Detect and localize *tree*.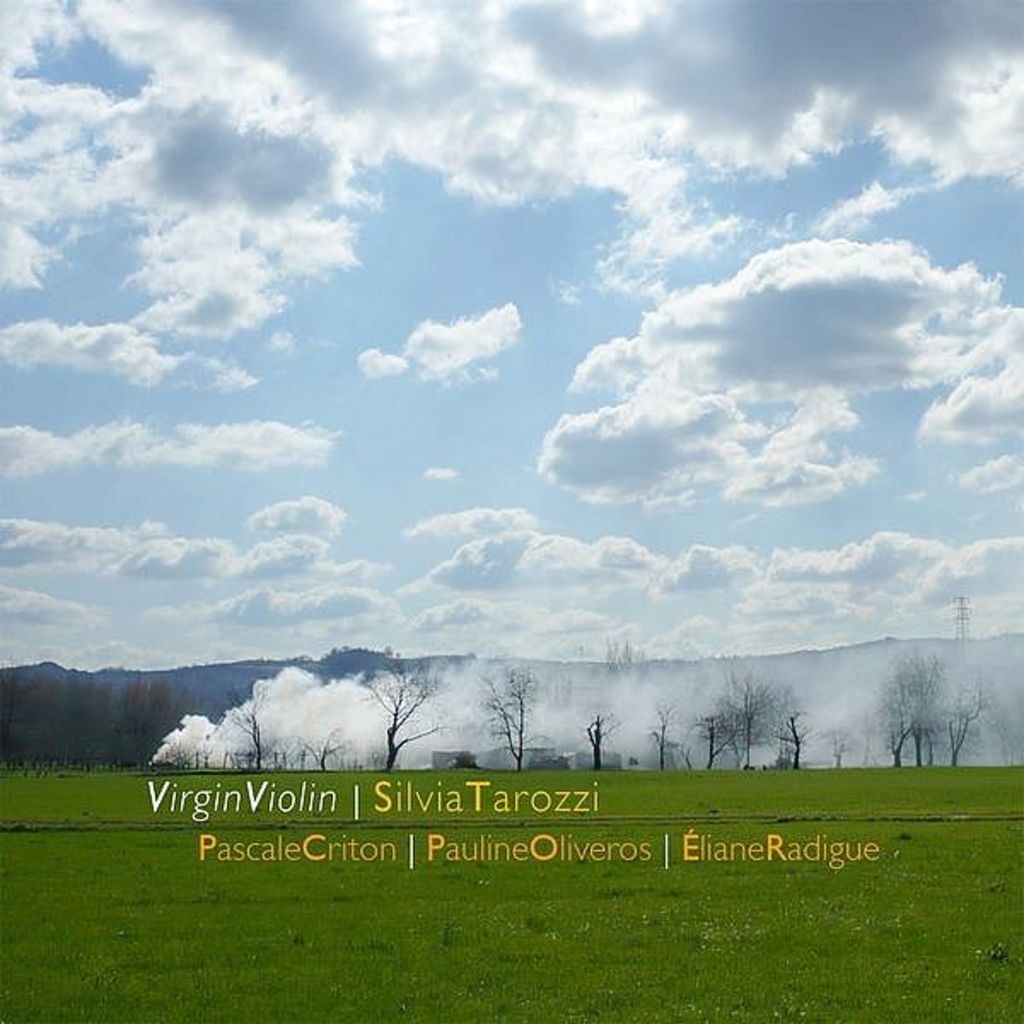
Localized at <box>719,683,836,783</box>.
